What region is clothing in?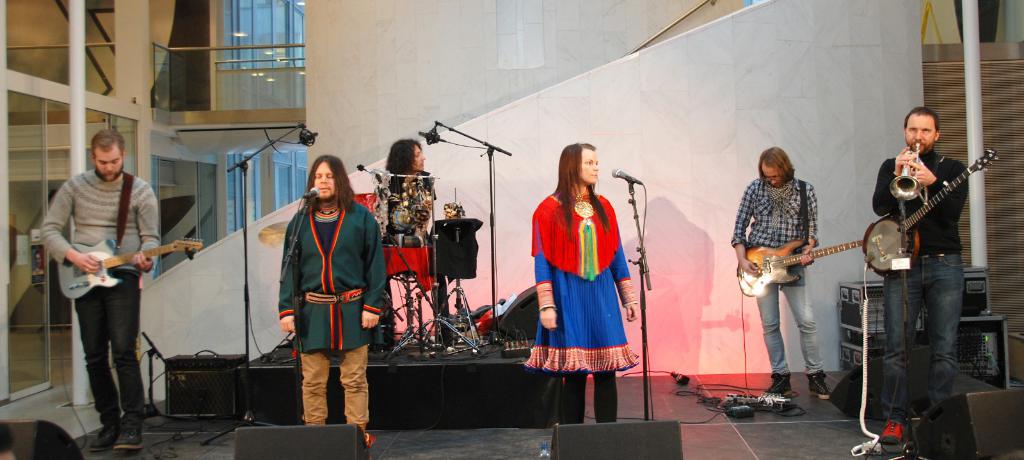
region(879, 141, 966, 450).
